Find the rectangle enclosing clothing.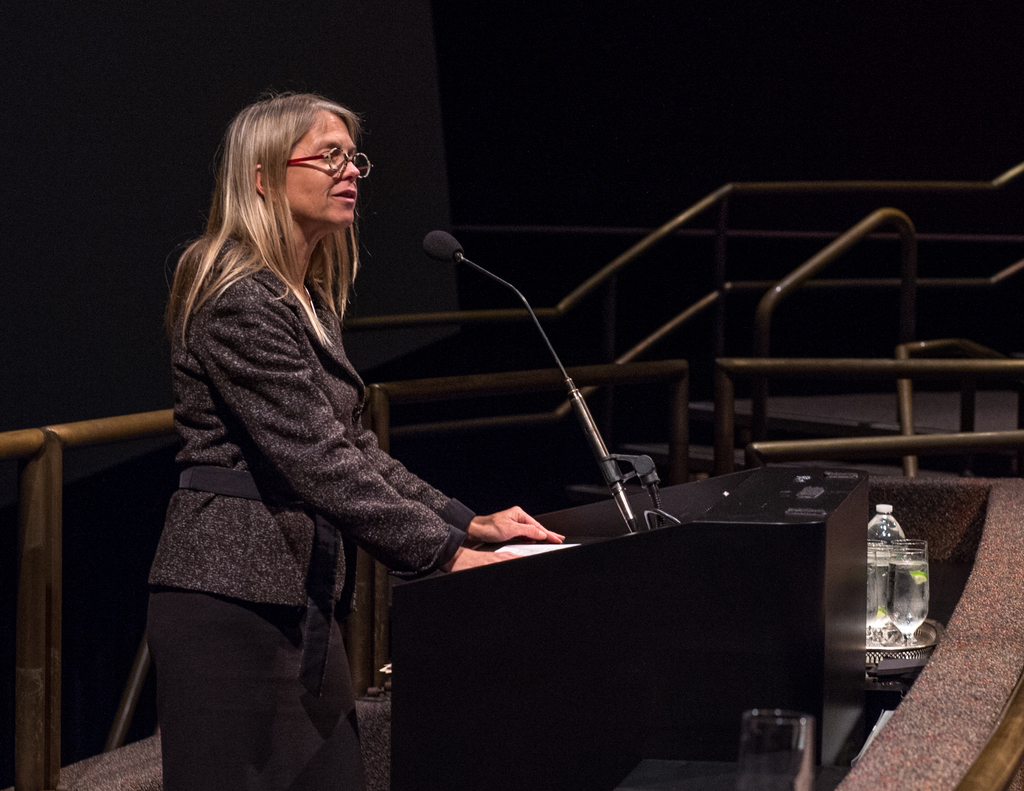
[x1=130, y1=172, x2=482, y2=694].
